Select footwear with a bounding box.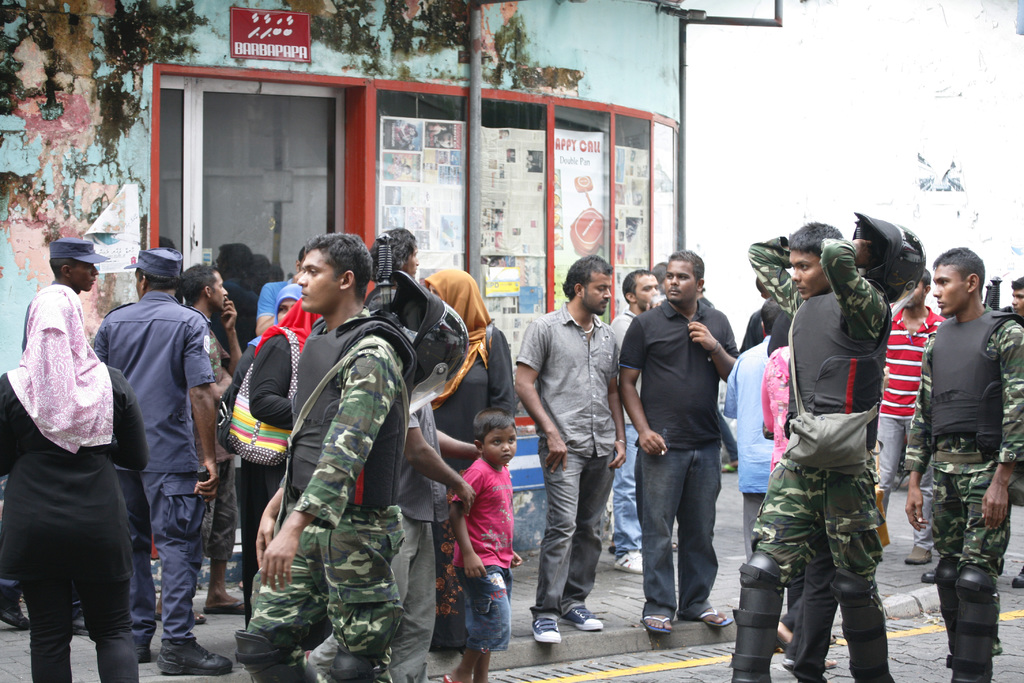
<box>0,595,33,630</box>.
